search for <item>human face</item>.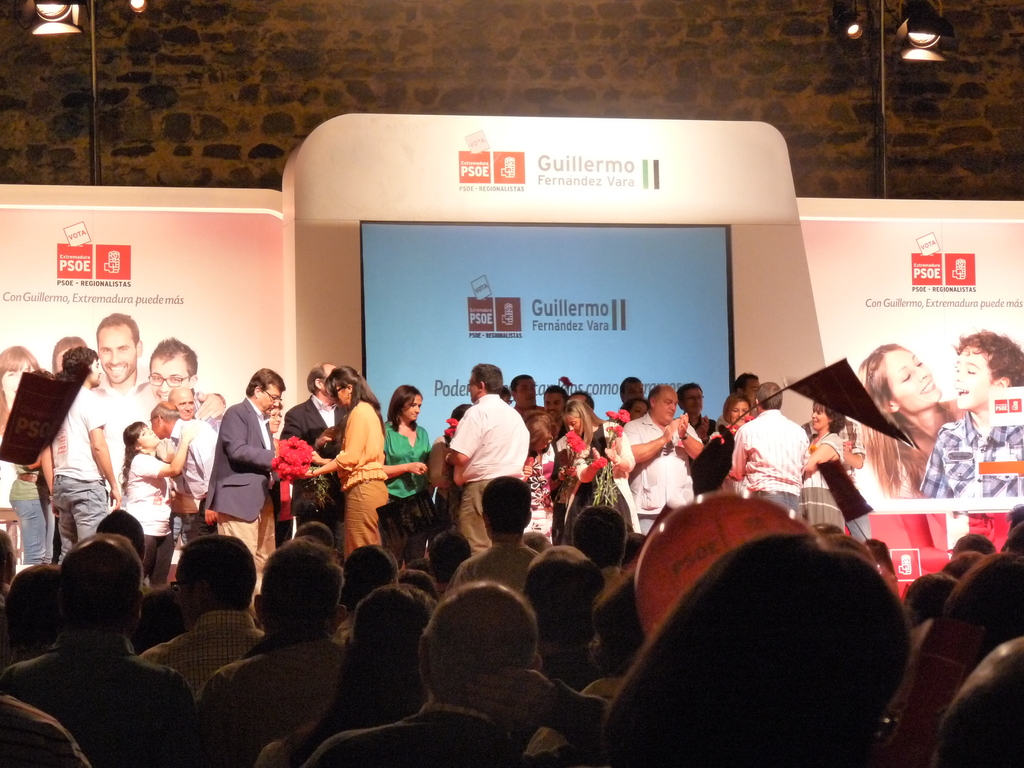
Found at detection(563, 409, 585, 436).
